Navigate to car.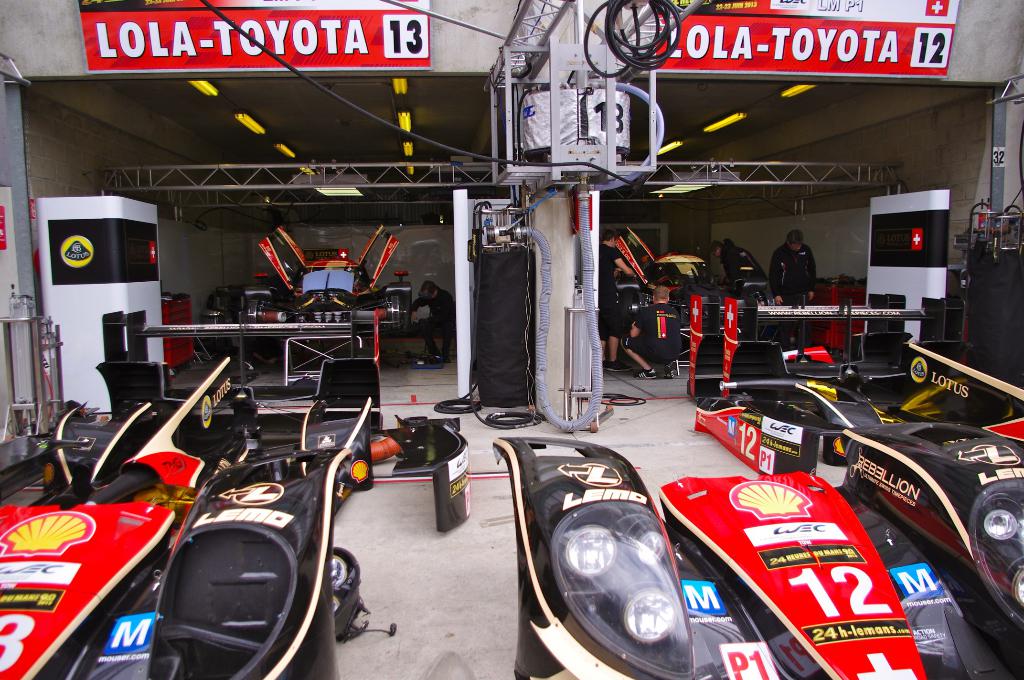
Navigation target: 490,440,934,679.
